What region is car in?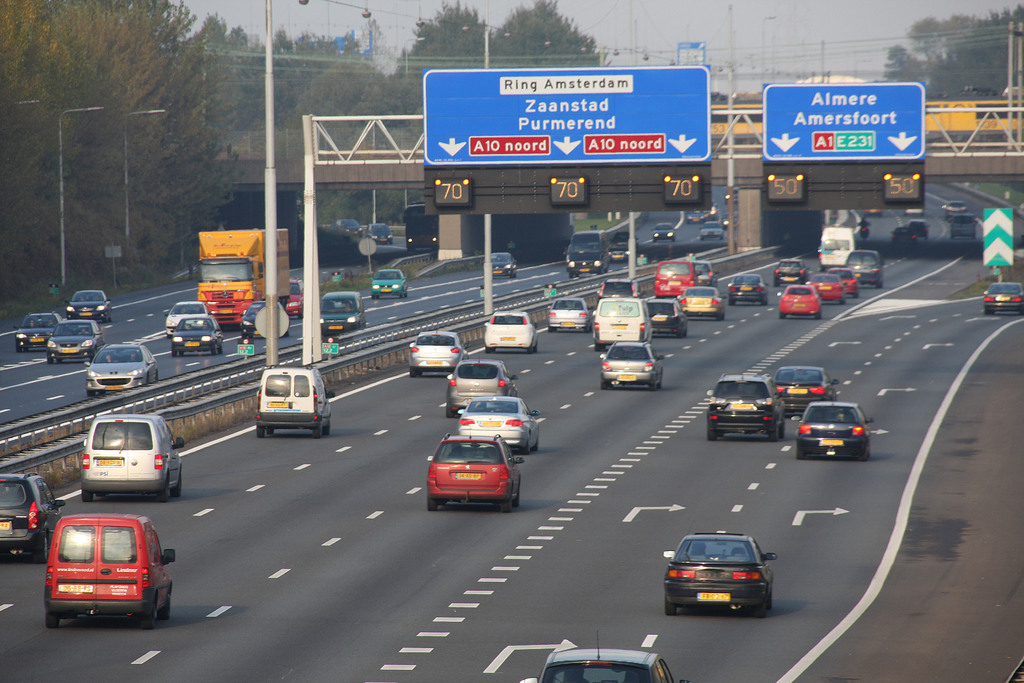
x1=706 y1=373 x2=788 y2=441.
